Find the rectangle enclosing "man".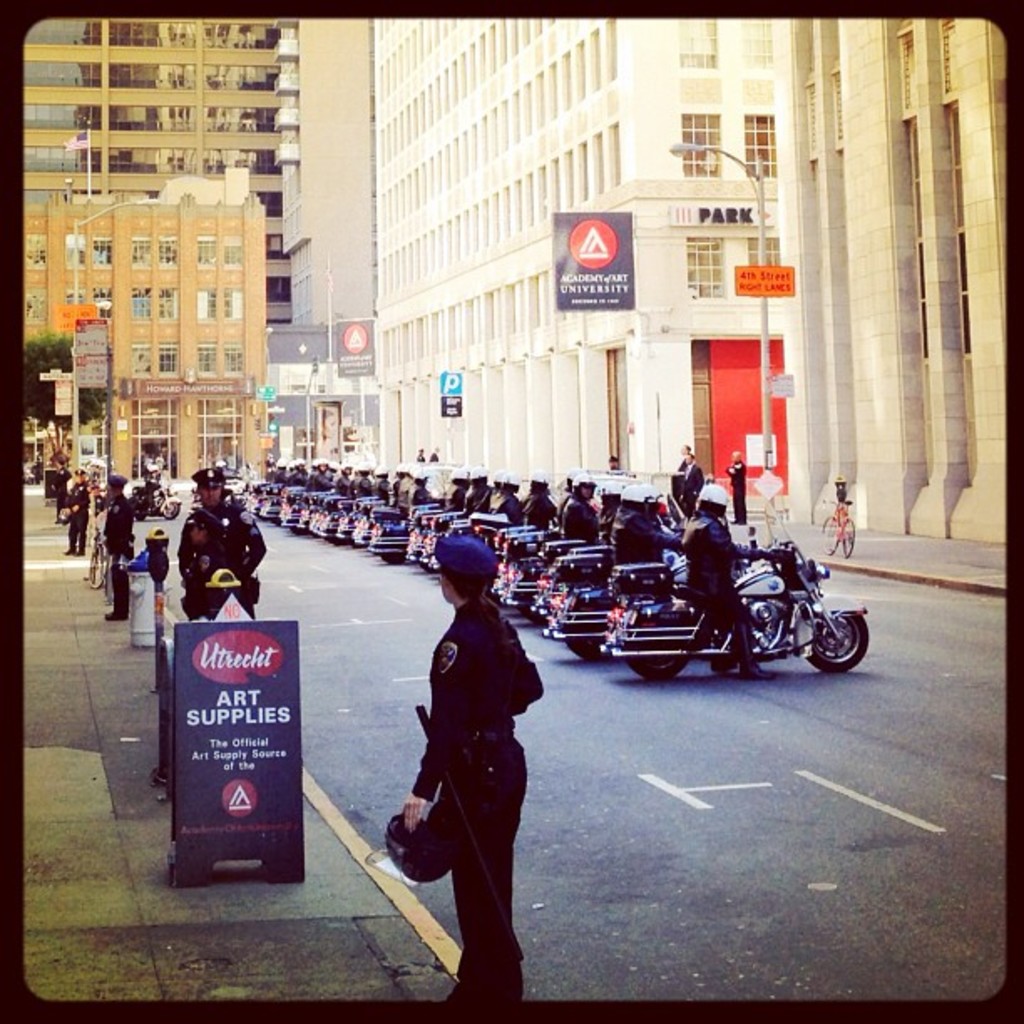
Rect(258, 460, 283, 480).
